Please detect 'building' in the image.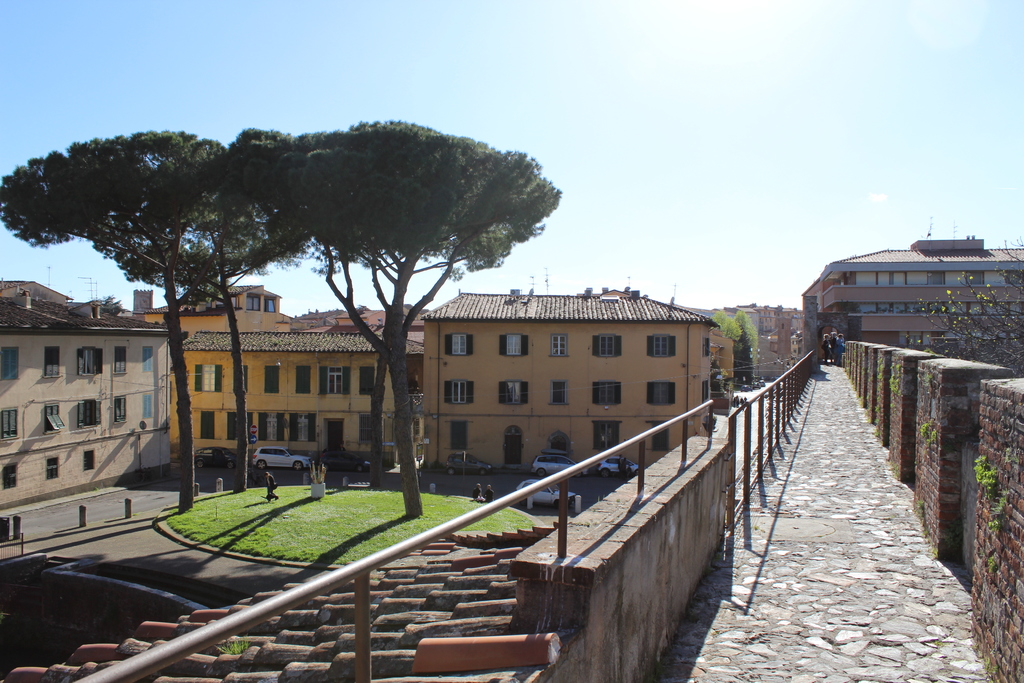
304,308,384,329.
